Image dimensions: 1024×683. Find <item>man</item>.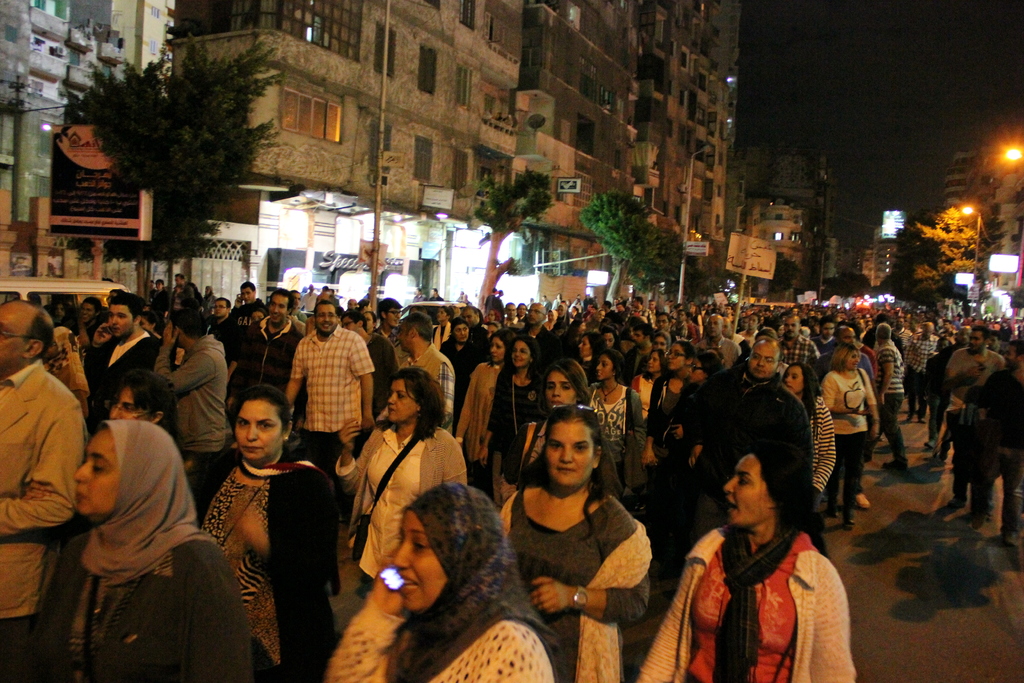
[left=337, top=313, right=401, bottom=428].
